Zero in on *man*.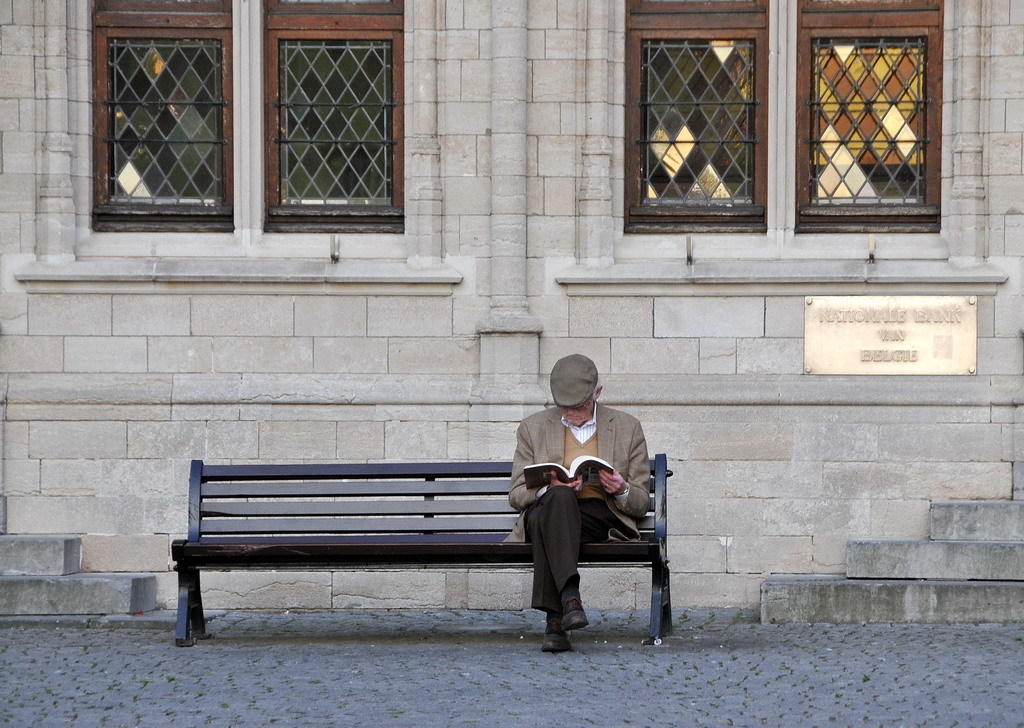
Zeroed in: region(506, 347, 661, 649).
